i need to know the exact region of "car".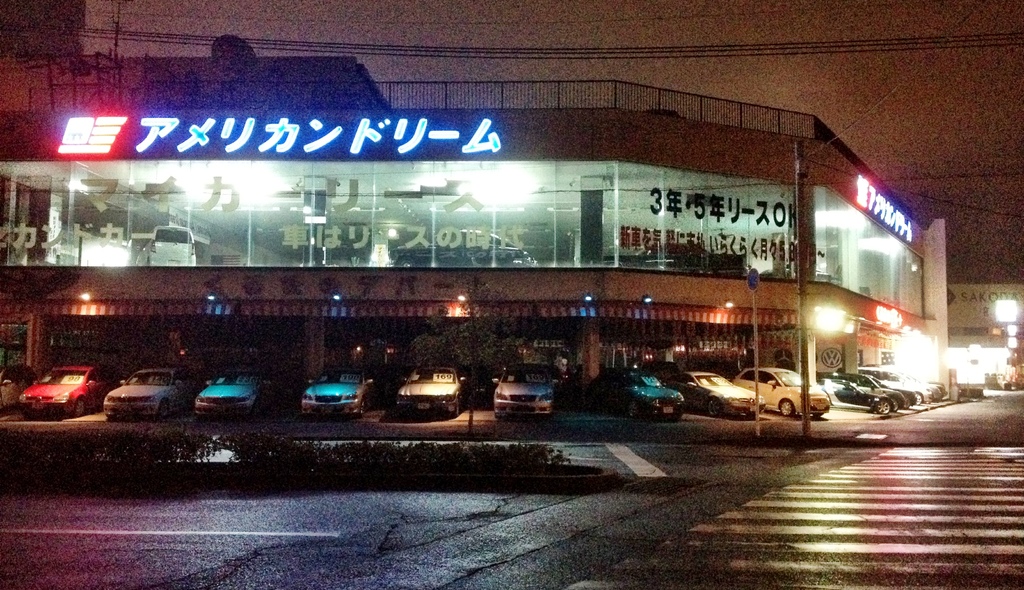
Region: (300,369,371,417).
